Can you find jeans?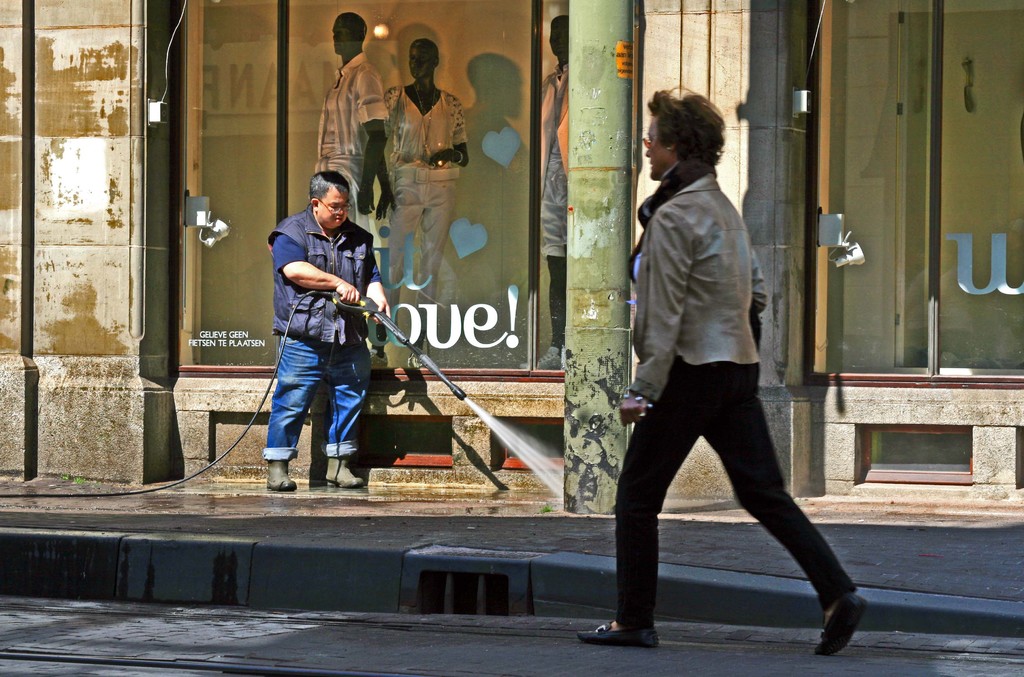
Yes, bounding box: (263,333,373,465).
